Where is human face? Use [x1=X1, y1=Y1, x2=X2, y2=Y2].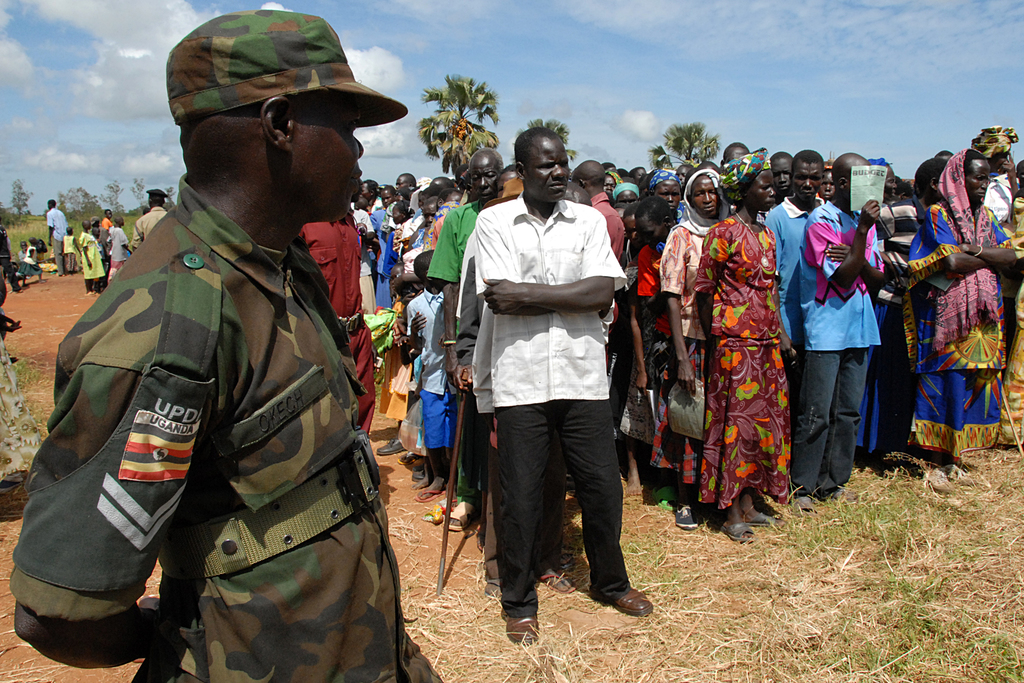
[x1=770, y1=163, x2=793, y2=197].
